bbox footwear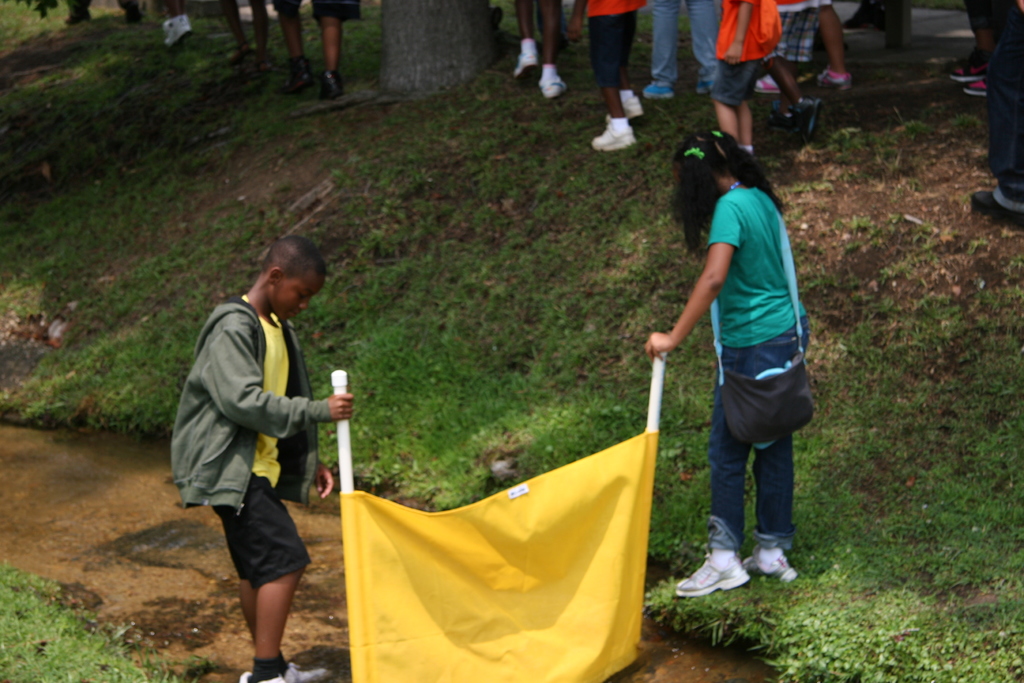
(x1=619, y1=95, x2=640, y2=117)
